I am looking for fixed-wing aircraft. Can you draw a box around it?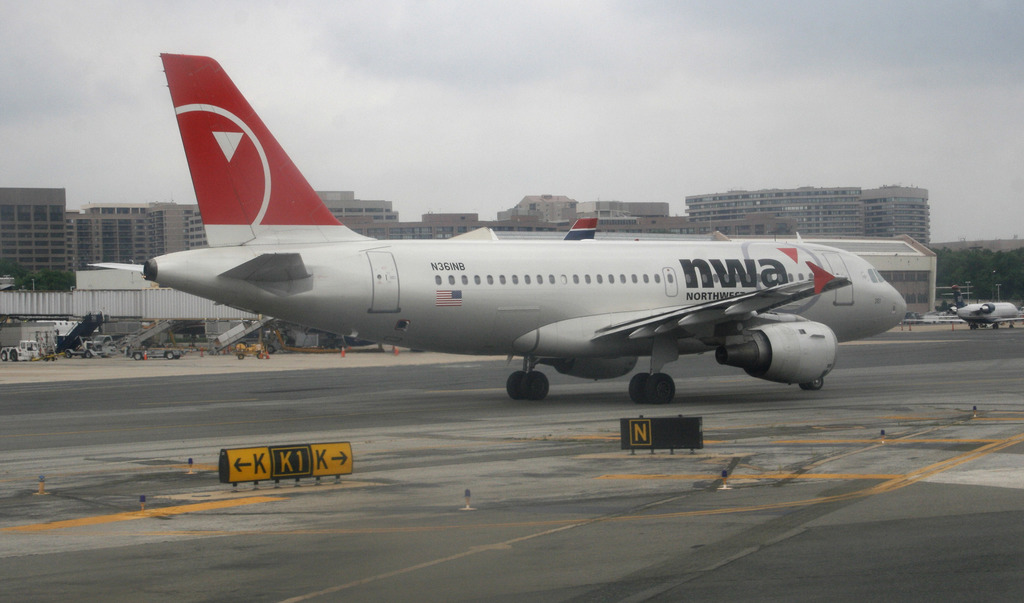
Sure, the bounding box is [905,293,1023,330].
